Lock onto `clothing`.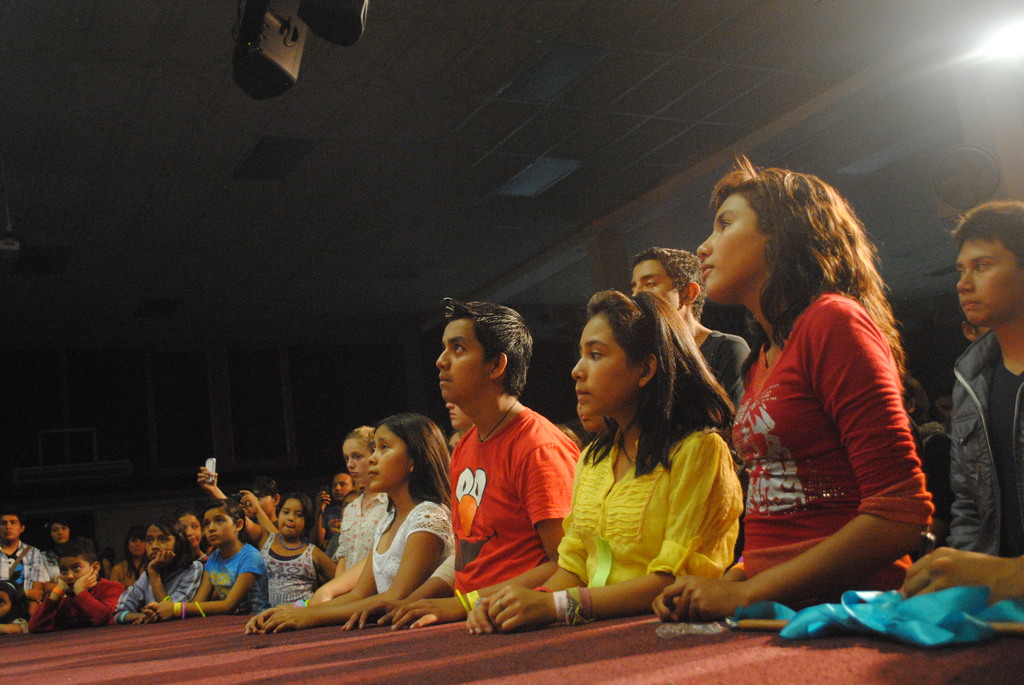
Locked: left=118, top=555, right=165, bottom=588.
